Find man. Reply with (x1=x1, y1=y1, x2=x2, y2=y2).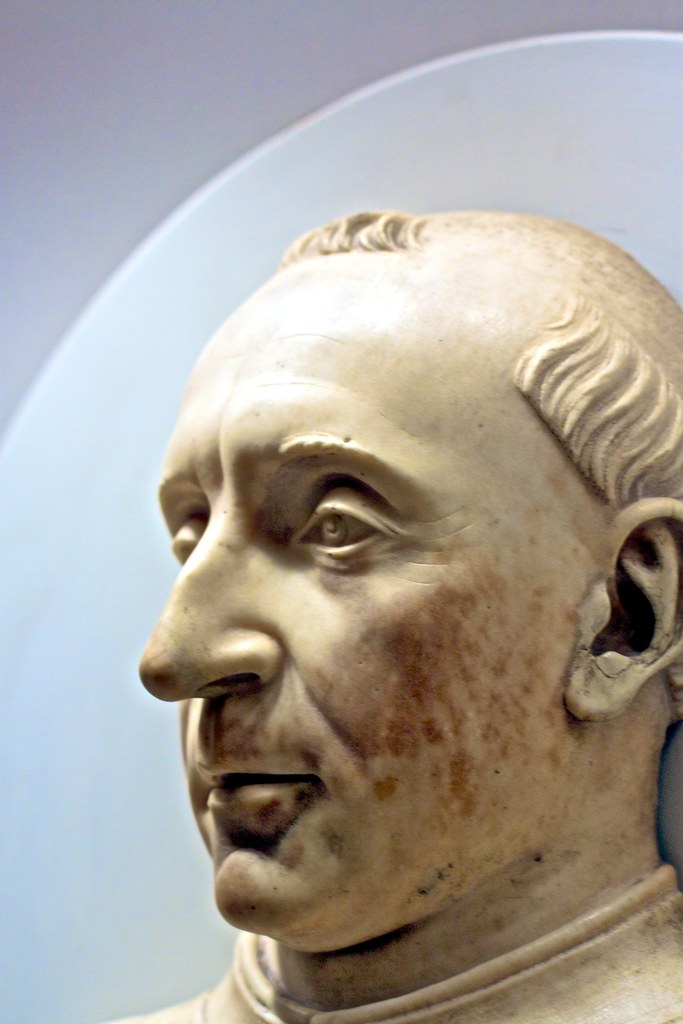
(x1=116, y1=138, x2=682, y2=993).
